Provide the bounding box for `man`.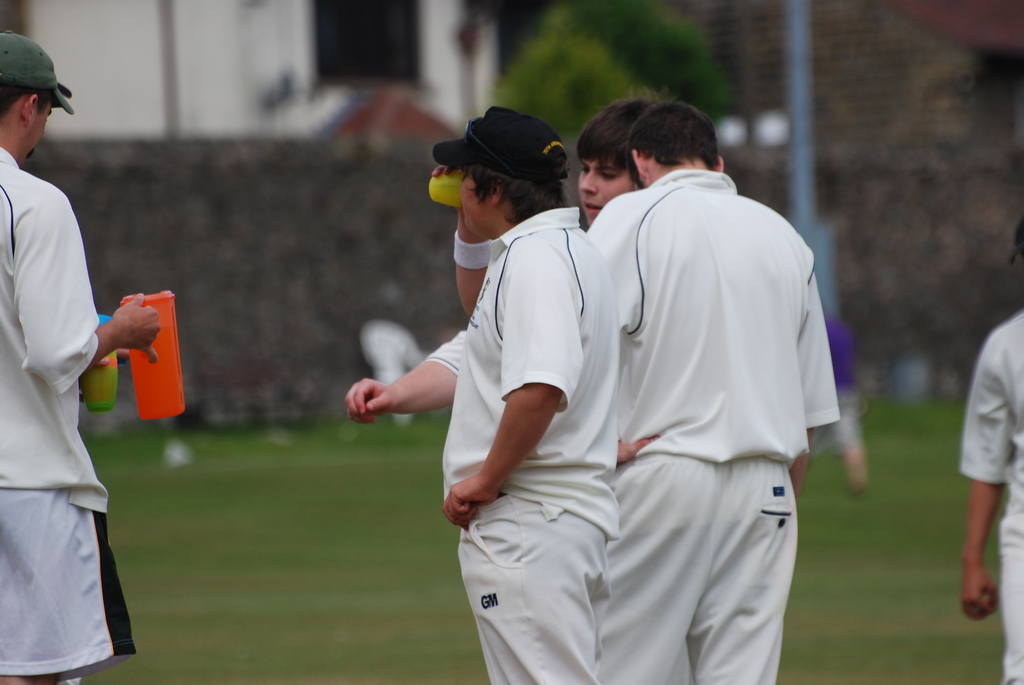
339 95 598 684.
